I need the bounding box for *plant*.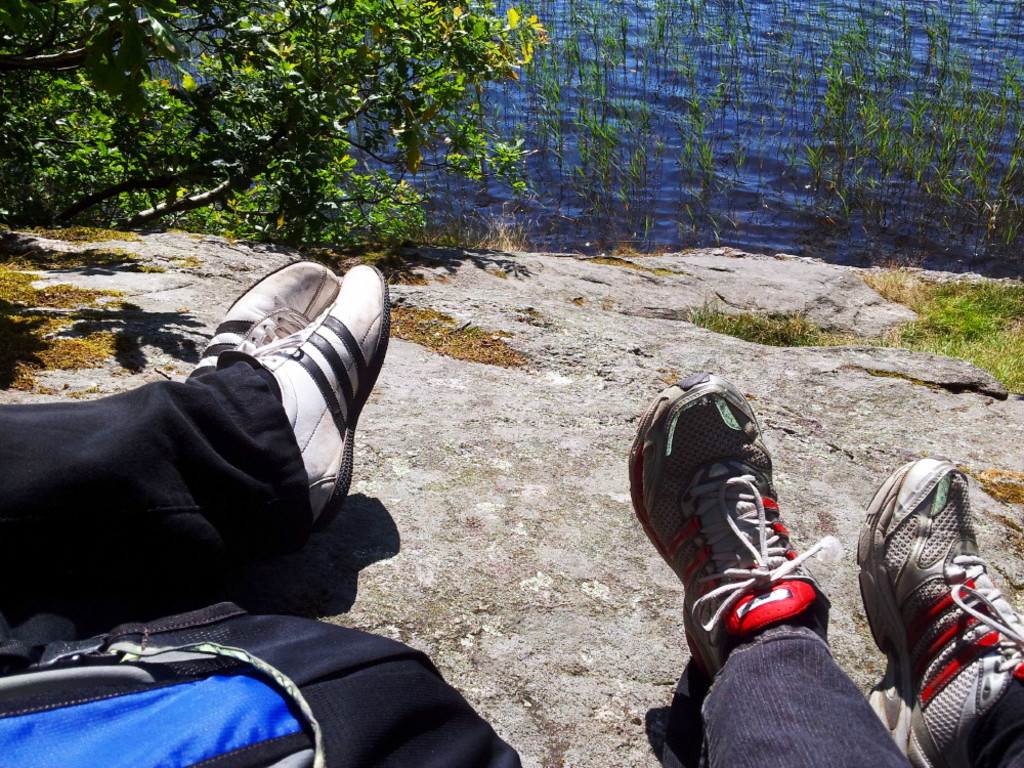
Here it is: [left=273, top=155, right=440, bottom=255].
